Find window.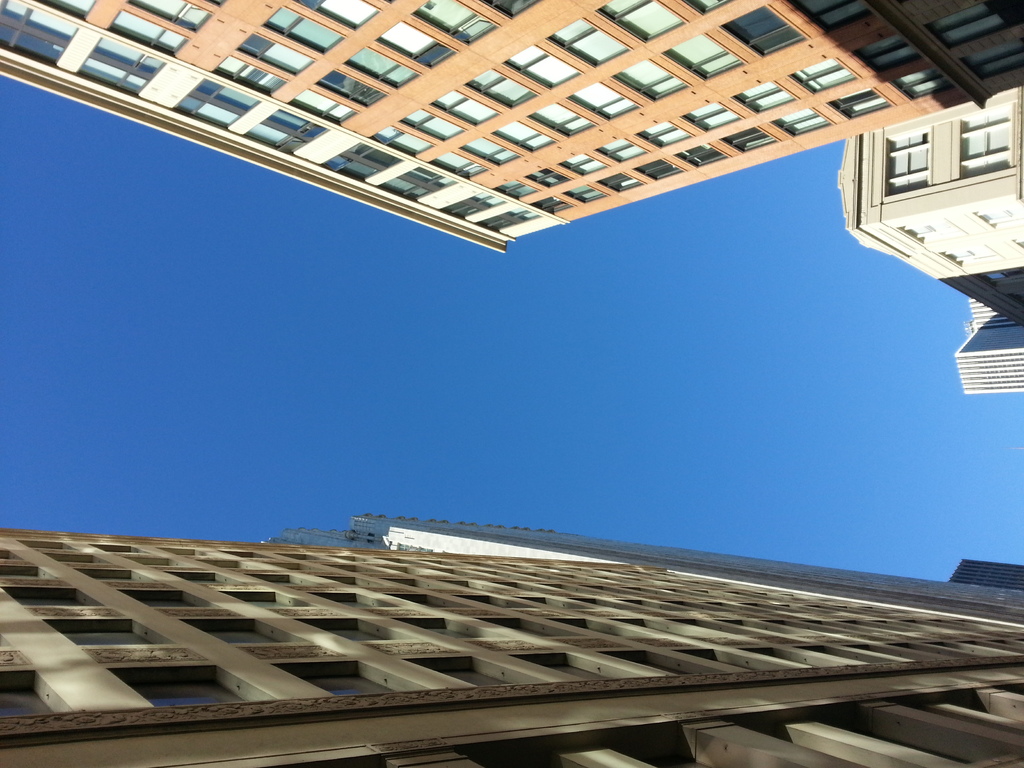
<bbox>630, 154, 683, 180</bbox>.
